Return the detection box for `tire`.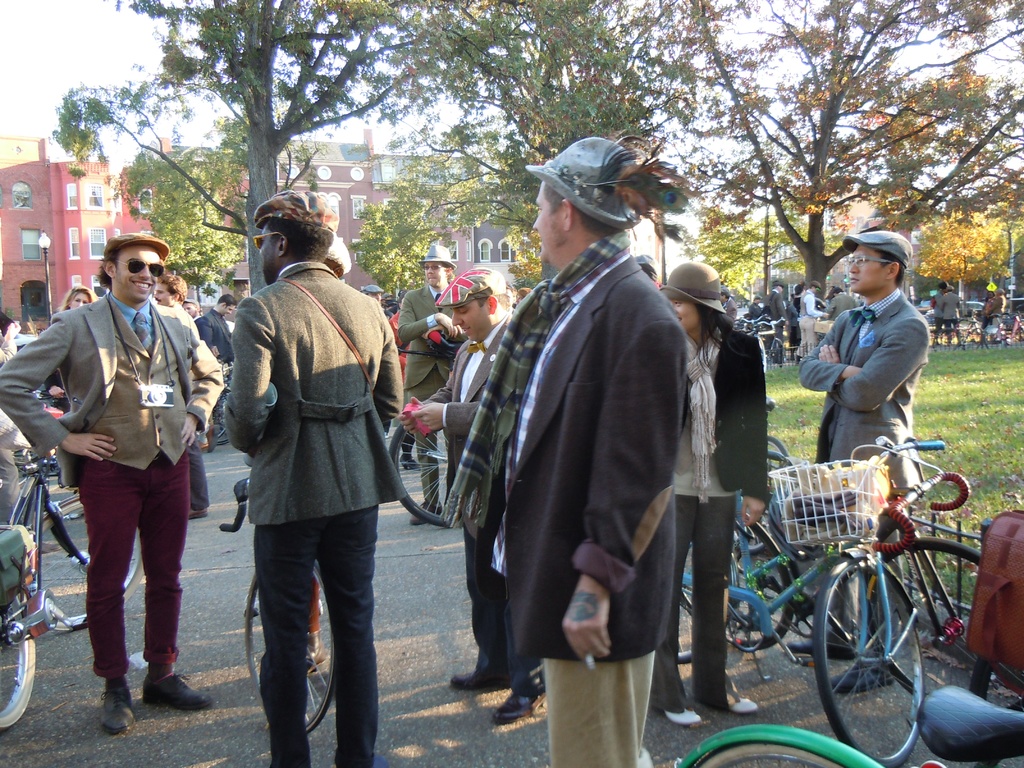
(x1=669, y1=547, x2=743, y2=666).
